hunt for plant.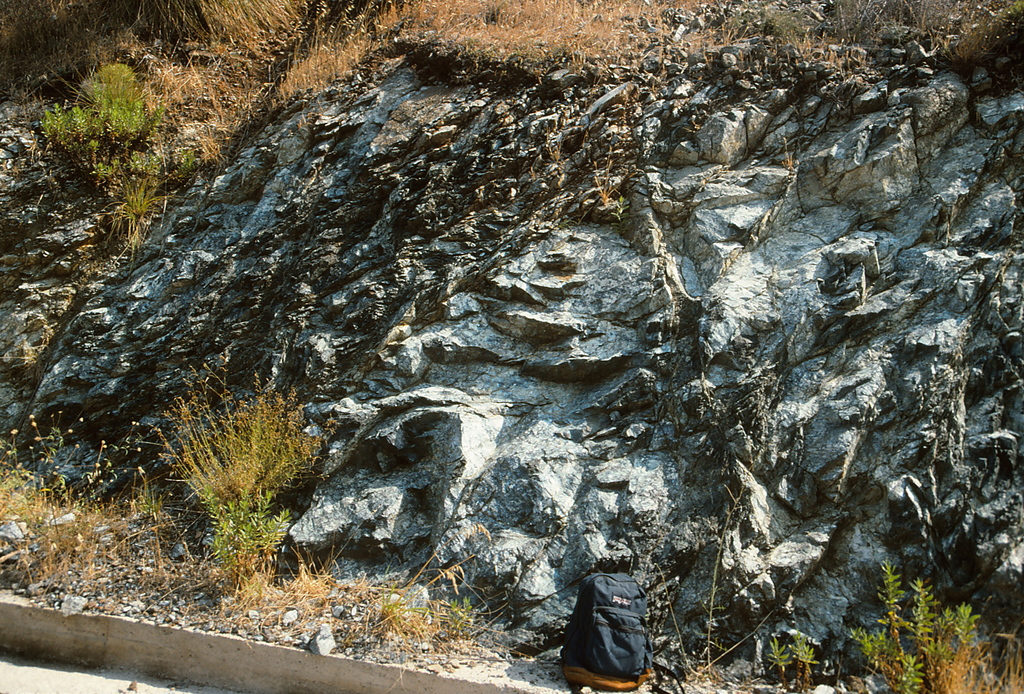
Hunted down at bbox=[918, 631, 989, 693].
